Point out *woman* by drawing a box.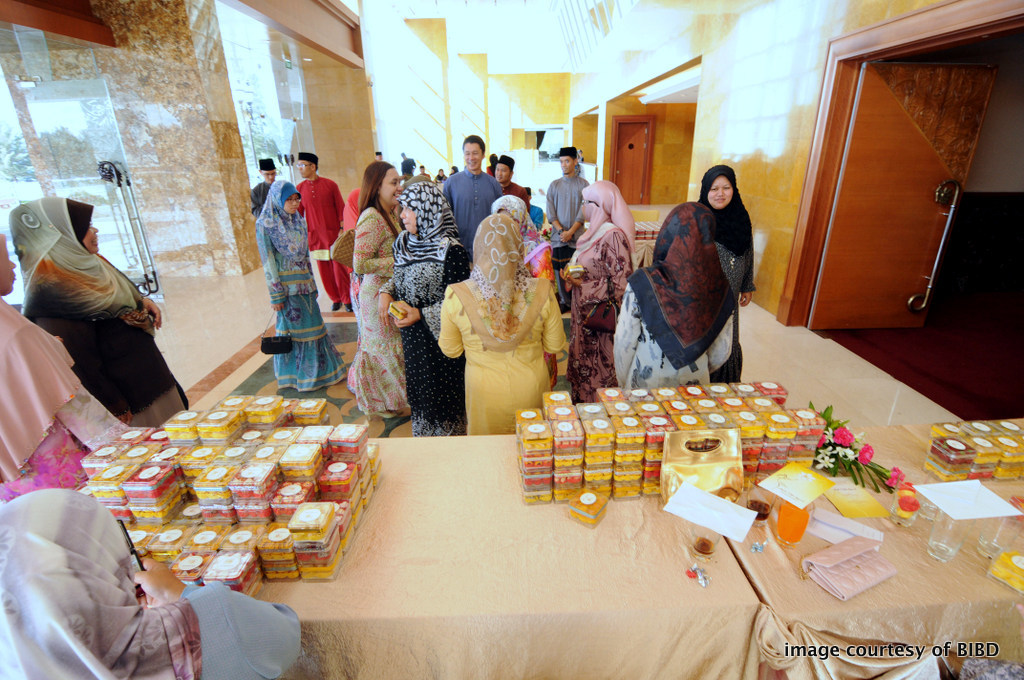
rect(6, 196, 191, 430).
